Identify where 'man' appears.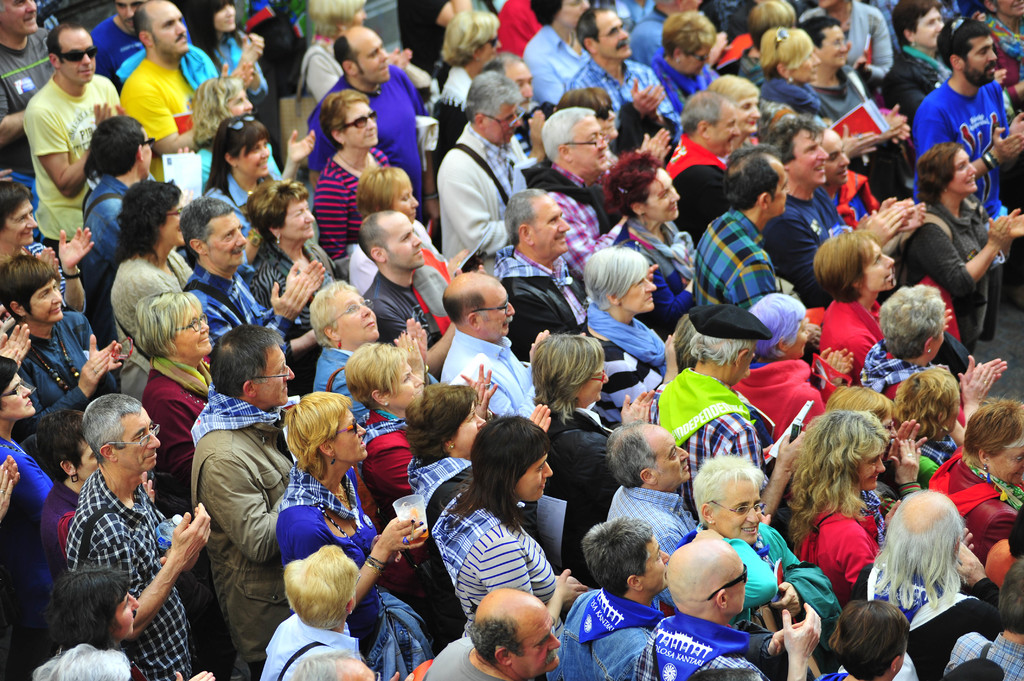
Appears at <region>434, 68, 530, 272</region>.
